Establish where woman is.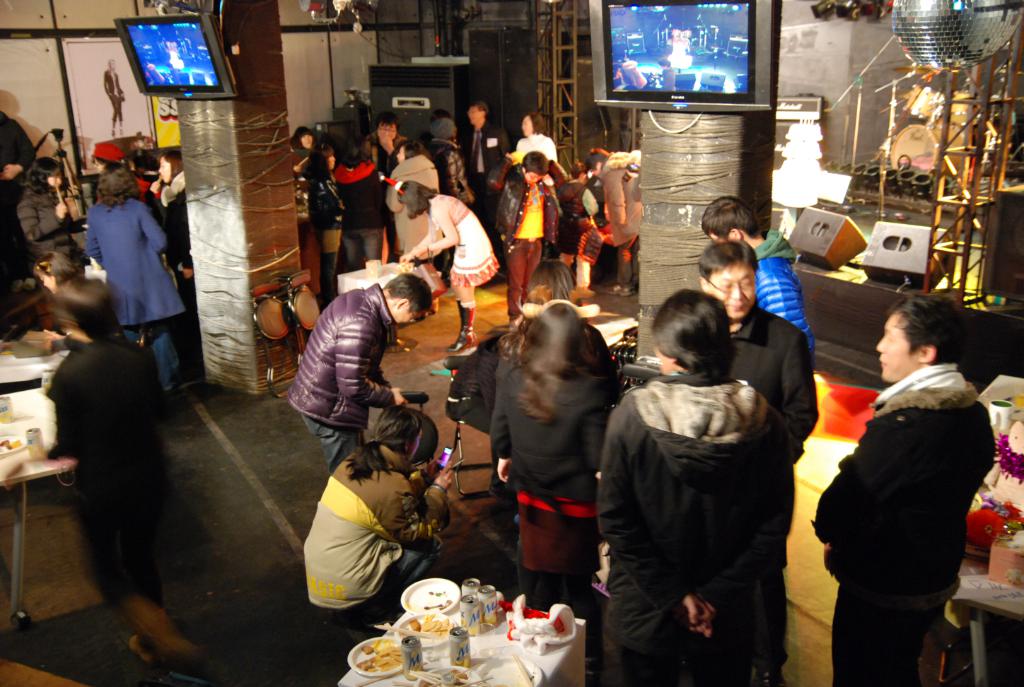
Established at [301, 403, 454, 640].
